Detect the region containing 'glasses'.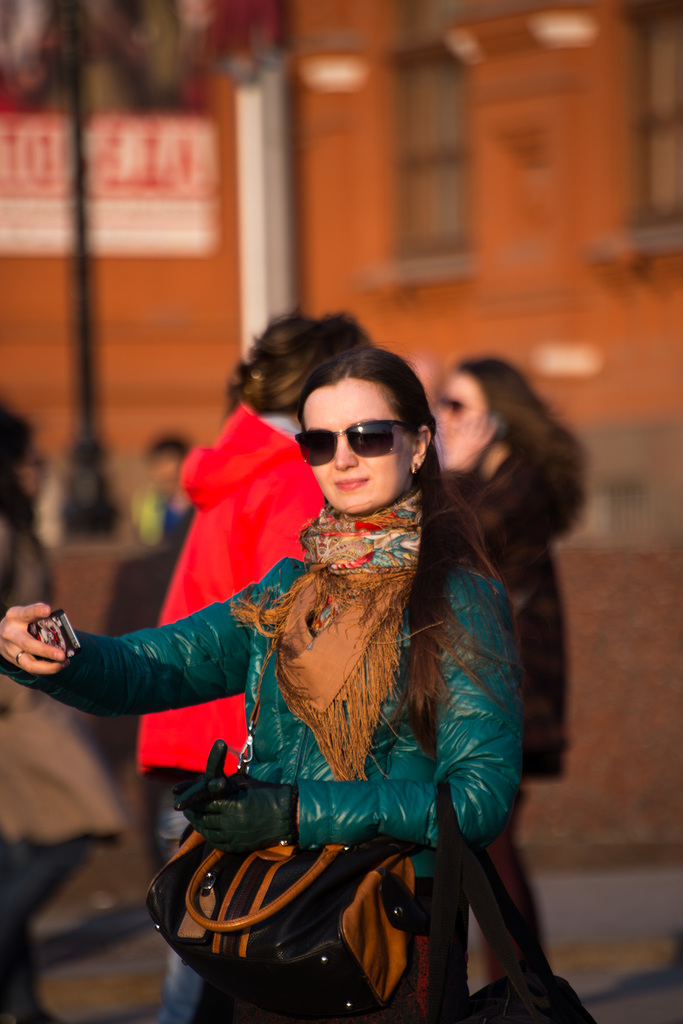
pyautogui.locateOnScreen(292, 410, 422, 467).
